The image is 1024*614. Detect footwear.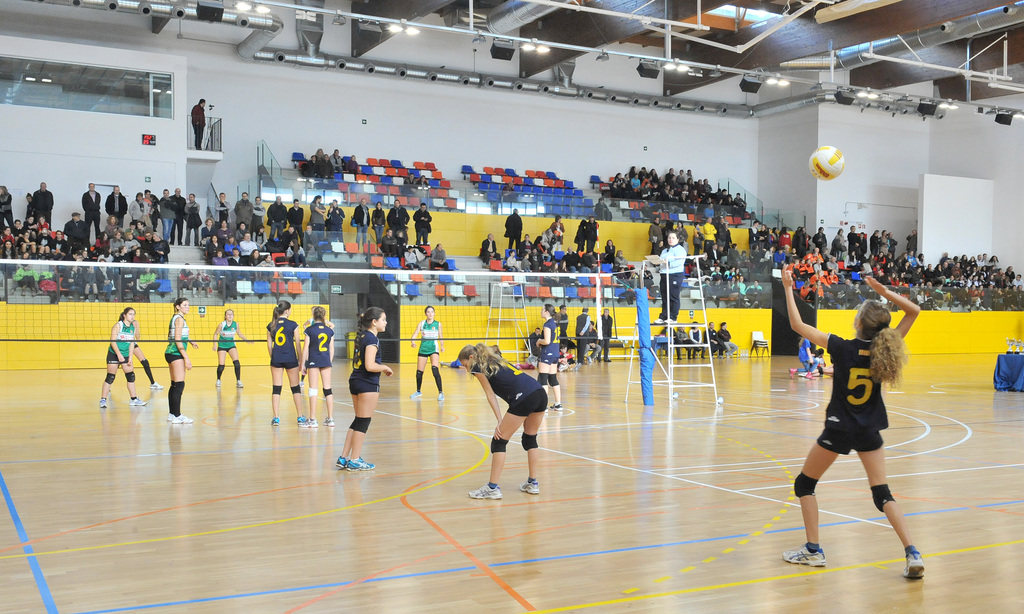
Detection: <region>177, 241, 180, 243</region>.
